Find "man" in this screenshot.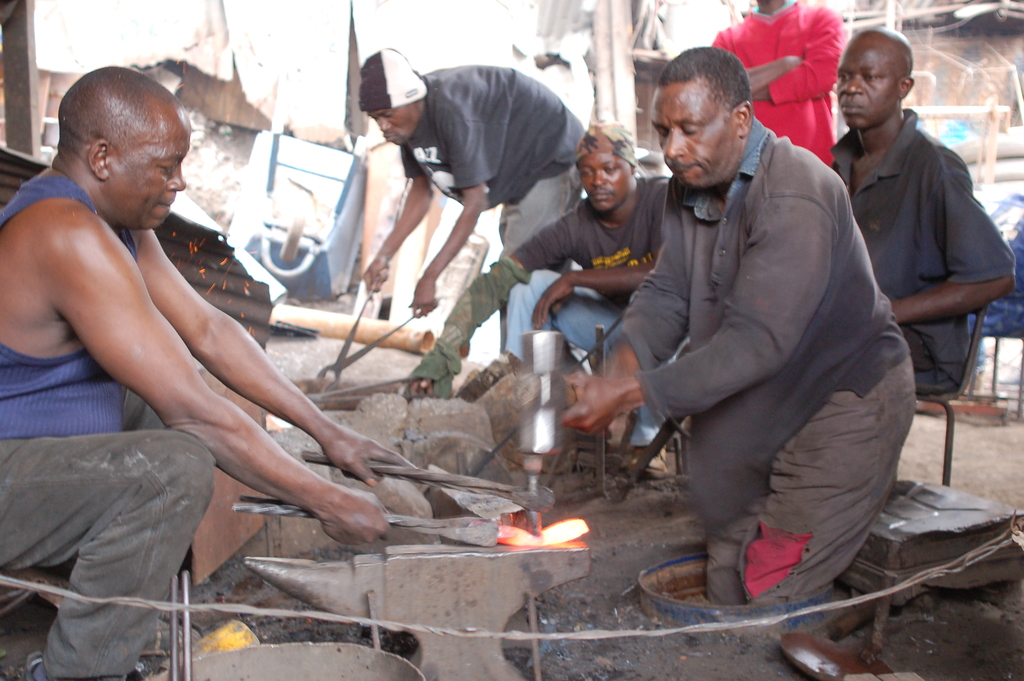
The bounding box for "man" is locate(399, 115, 698, 472).
